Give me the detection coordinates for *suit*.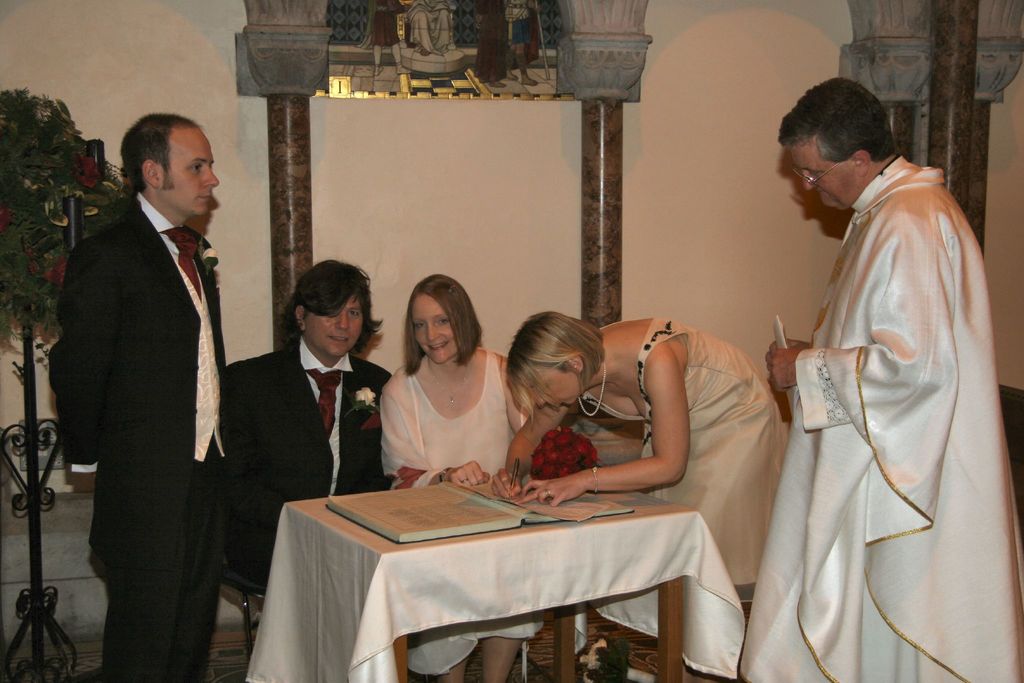
(42, 193, 226, 554).
